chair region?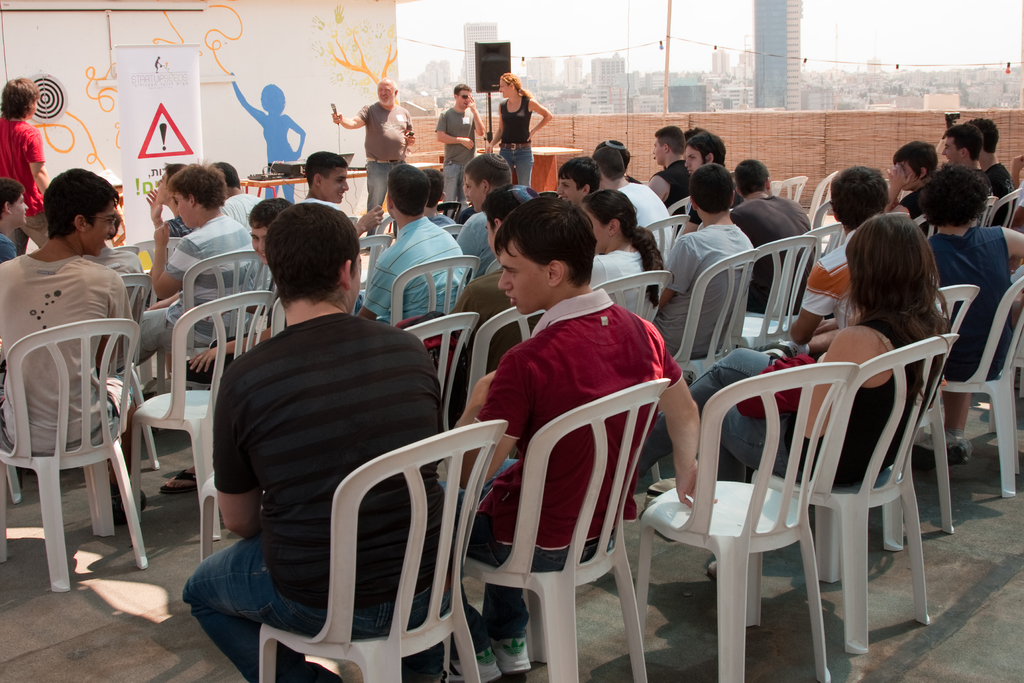
630/365/857/677
